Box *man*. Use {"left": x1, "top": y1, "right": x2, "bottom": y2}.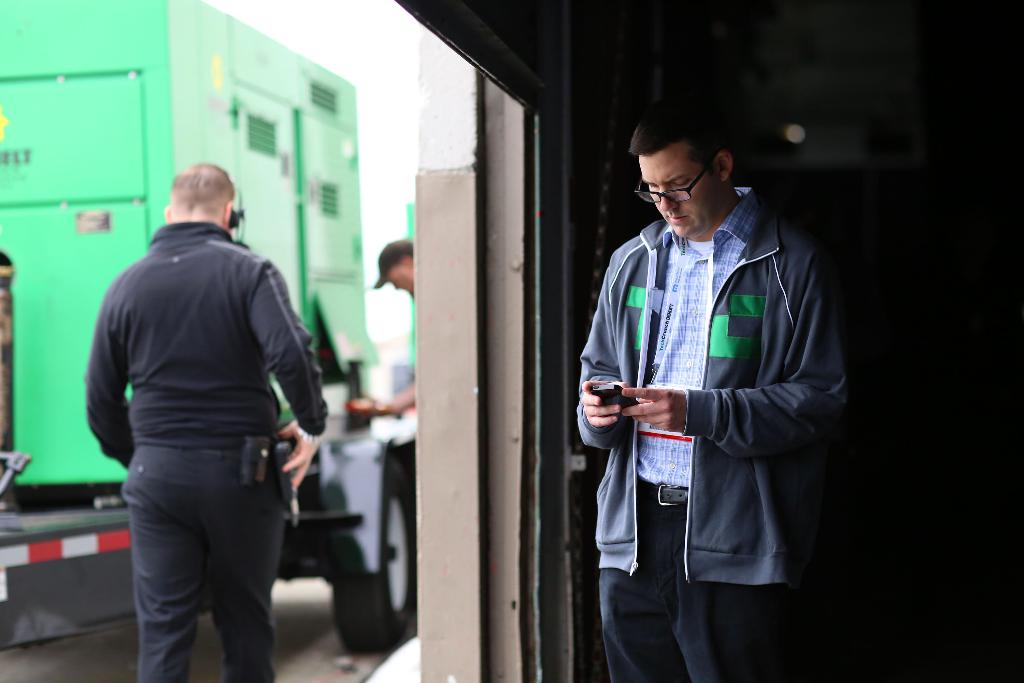
{"left": 575, "top": 95, "right": 868, "bottom": 682}.
